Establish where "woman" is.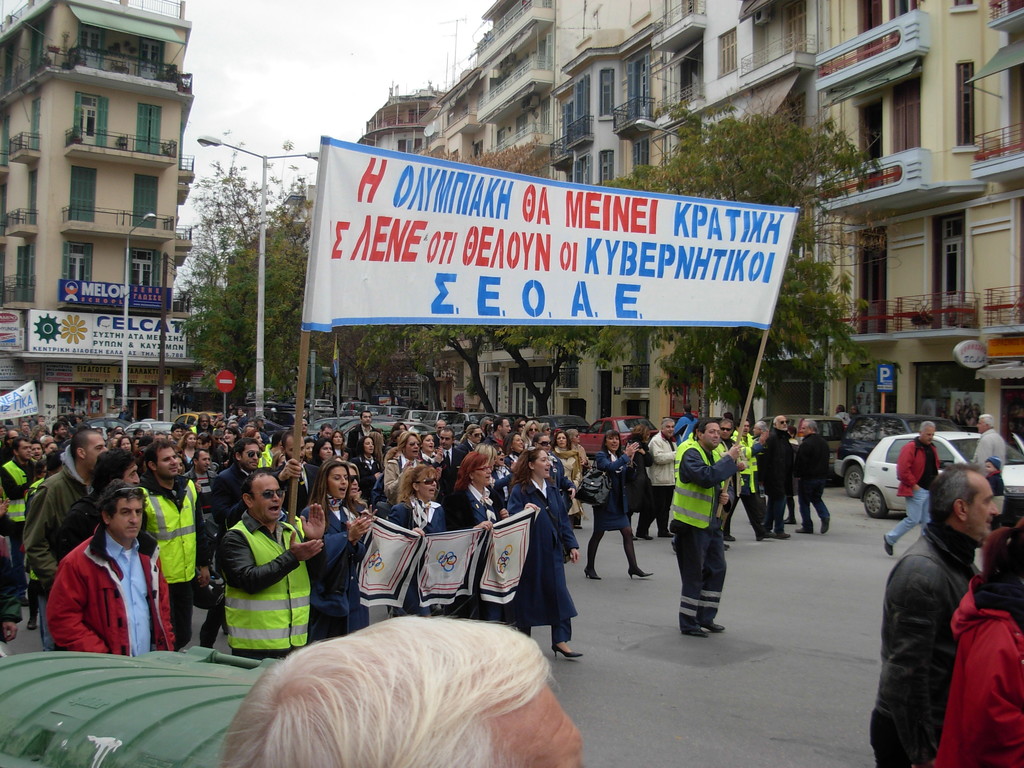
Established at 394,470,455,613.
